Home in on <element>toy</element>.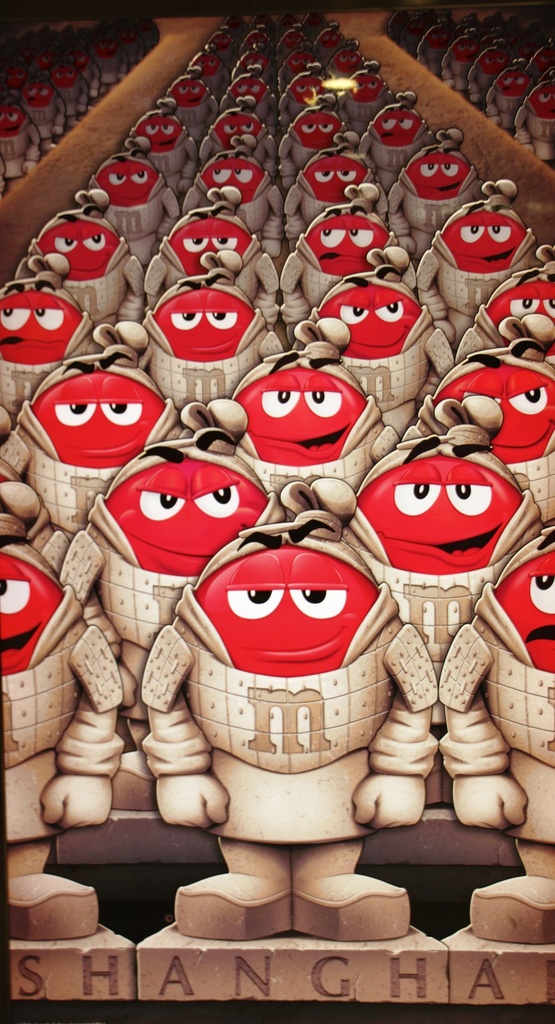
Homed in at [left=277, top=46, right=322, bottom=97].
